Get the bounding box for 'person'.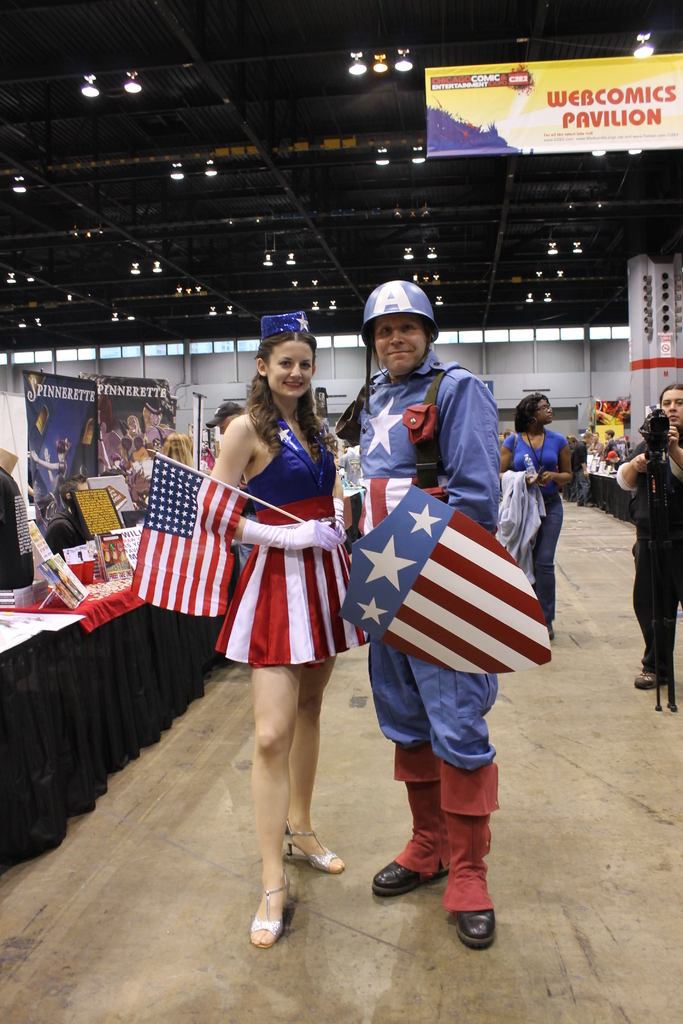
box=[500, 391, 573, 643].
